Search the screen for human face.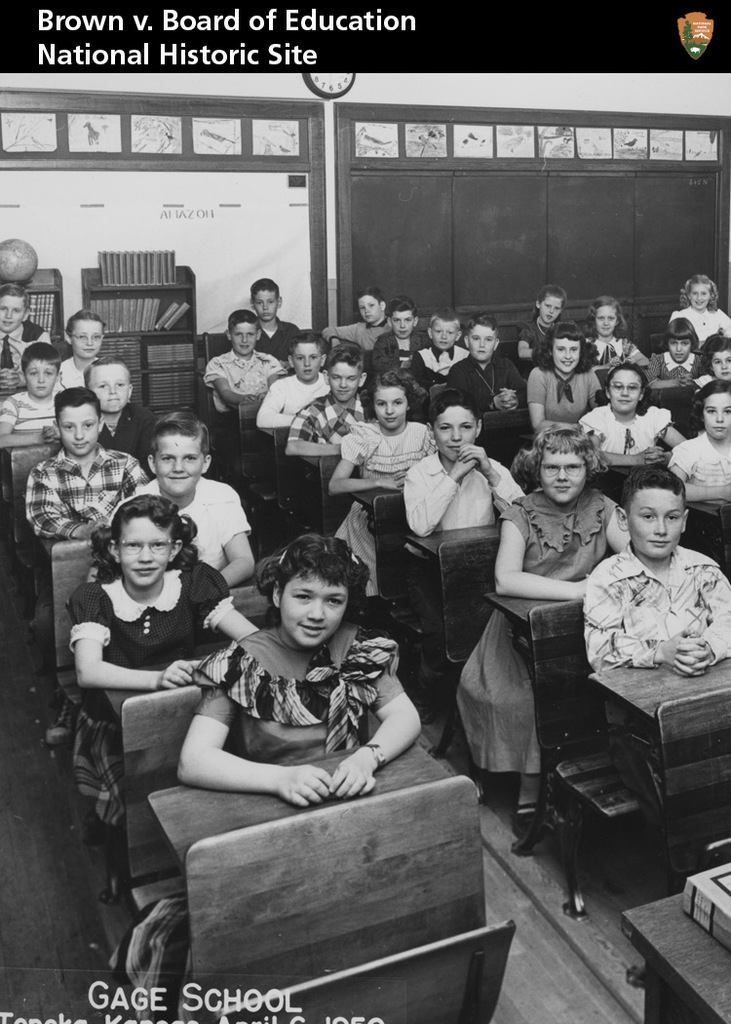
Found at x1=705, y1=390, x2=730, y2=438.
